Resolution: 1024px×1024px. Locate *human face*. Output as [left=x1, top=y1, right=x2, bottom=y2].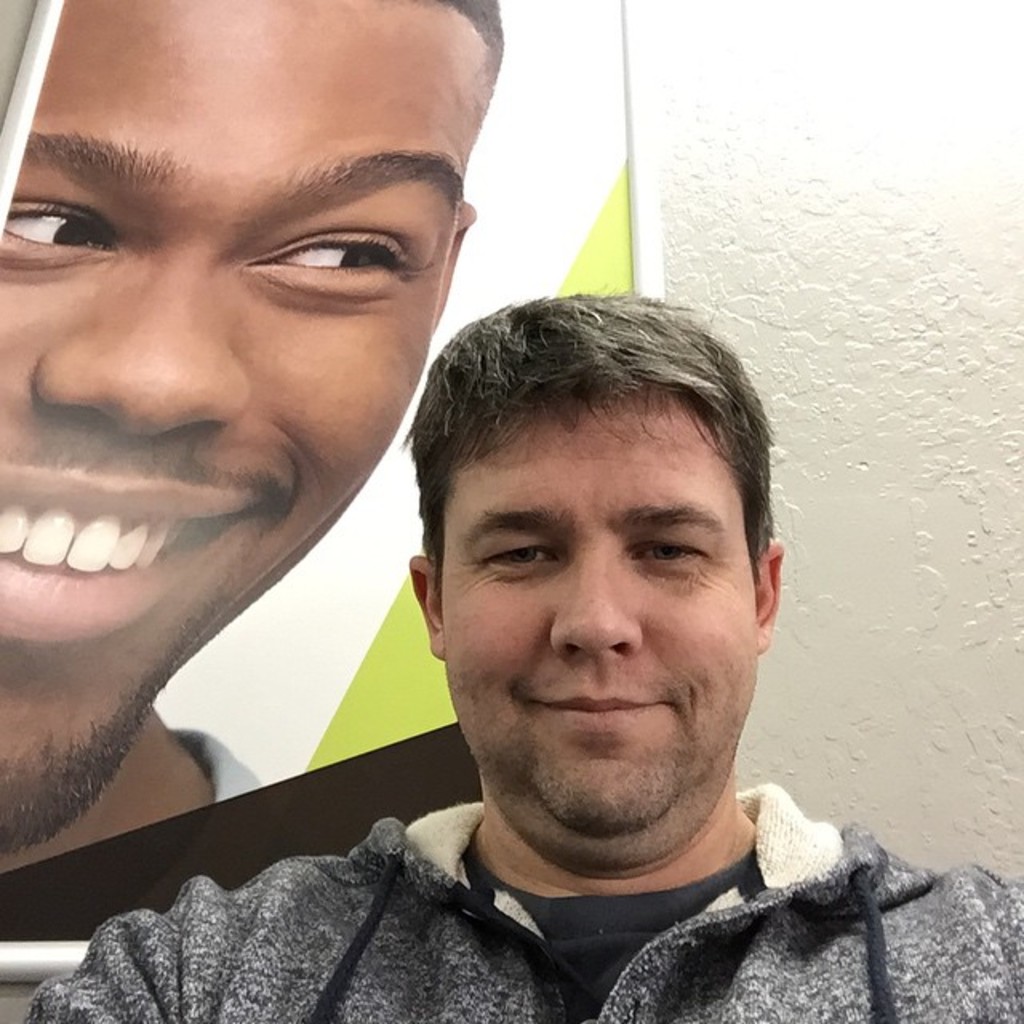
[left=438, top=394, right=755, bottom=826].
